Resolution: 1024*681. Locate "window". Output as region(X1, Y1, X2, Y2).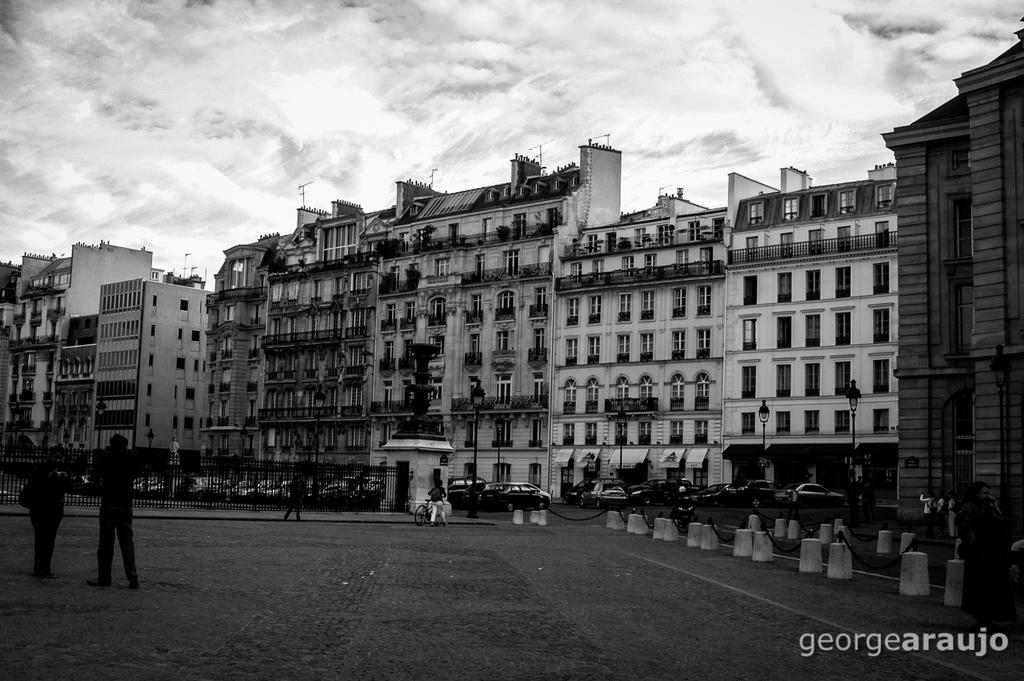
region(670, 333, 685, 360).
